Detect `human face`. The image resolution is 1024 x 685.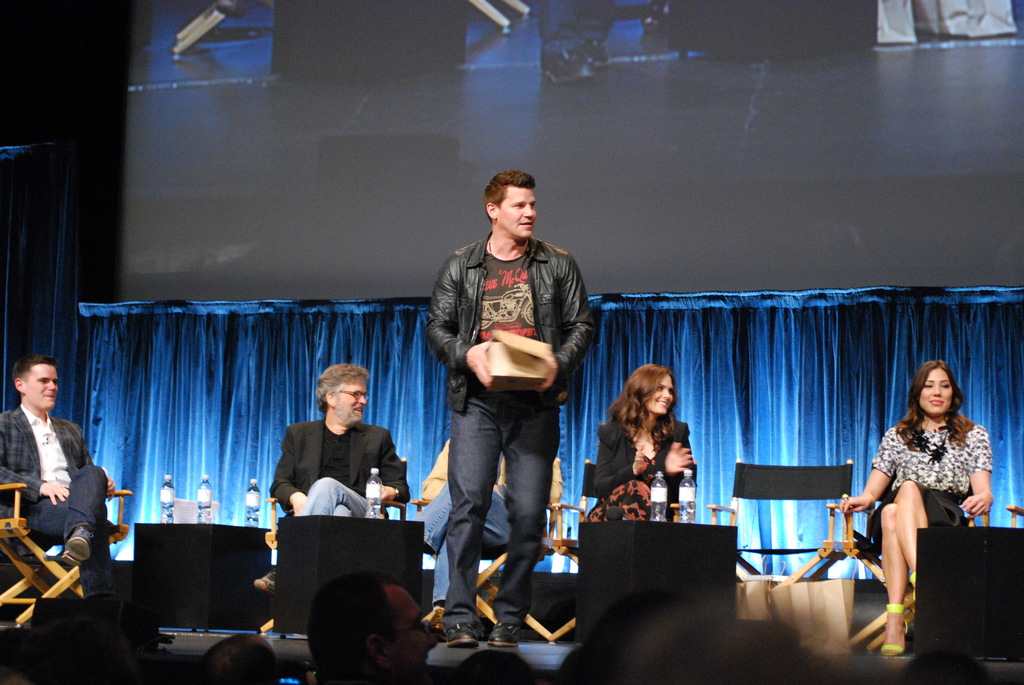
28,366,59,410.
